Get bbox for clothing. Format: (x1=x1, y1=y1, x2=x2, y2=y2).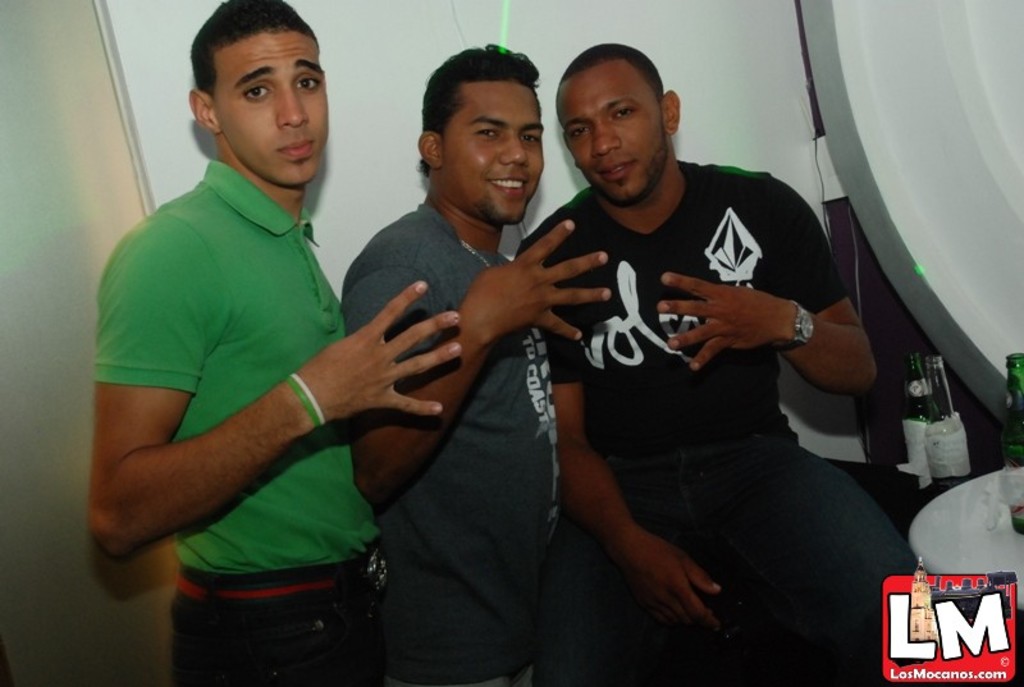
(x1=87, y1=157, x2=387, y2=686).
